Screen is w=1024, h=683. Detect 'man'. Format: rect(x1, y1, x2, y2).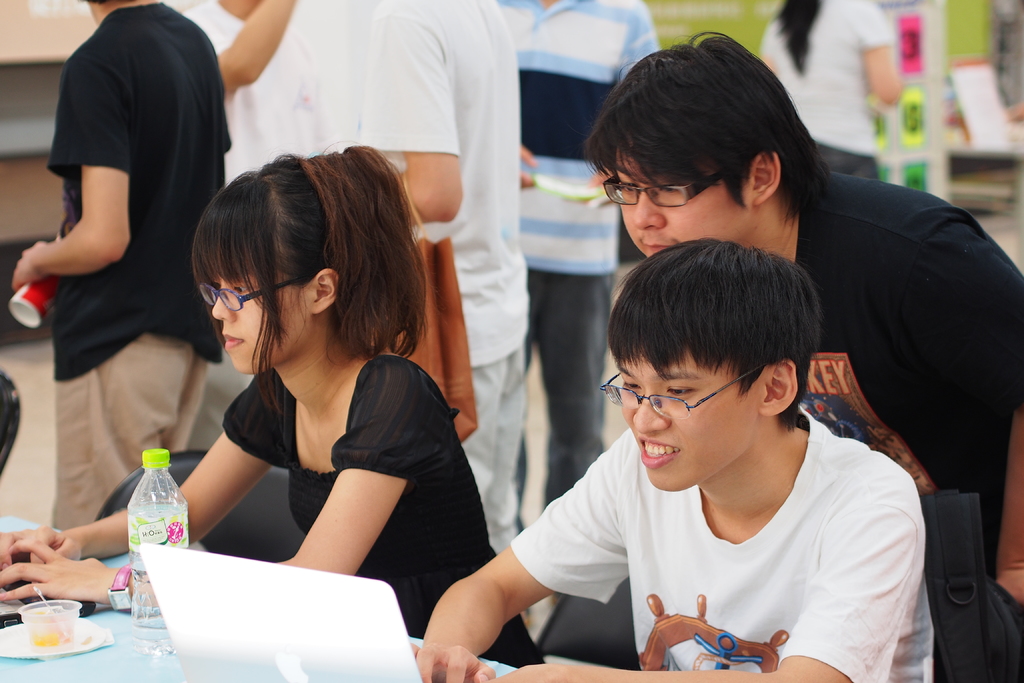
rect(22, 0, 233, 538).
